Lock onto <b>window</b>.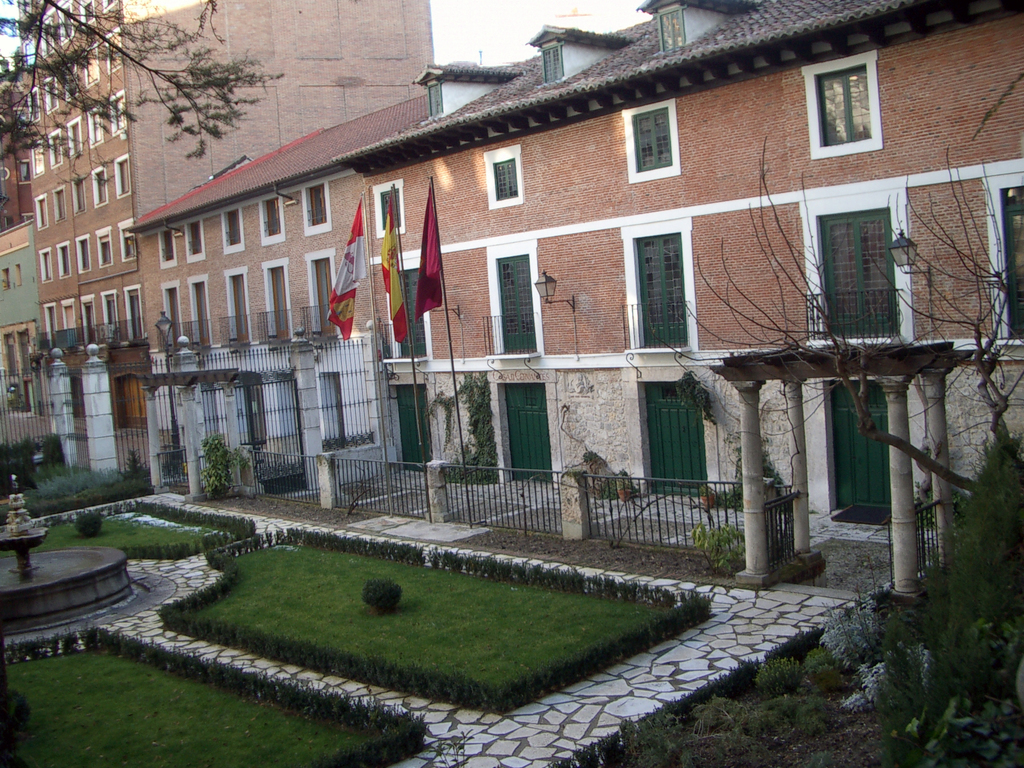
Locked: 318,254,333,338.
